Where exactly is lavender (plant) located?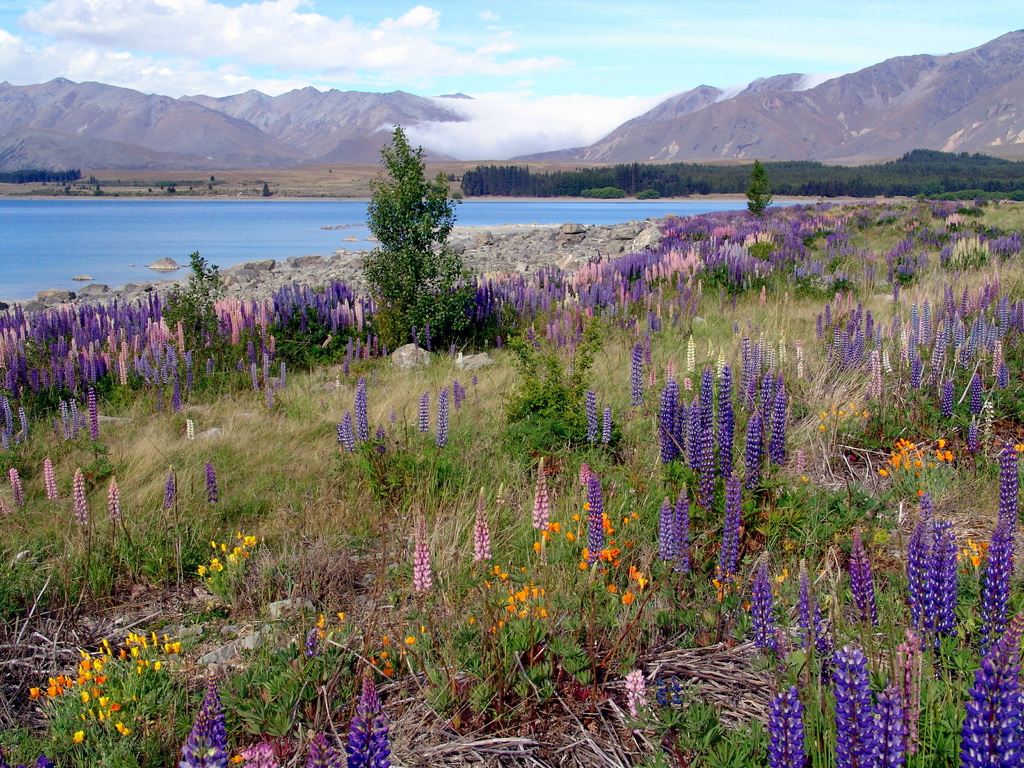
Its bounding box is 975/444/1022/627.
